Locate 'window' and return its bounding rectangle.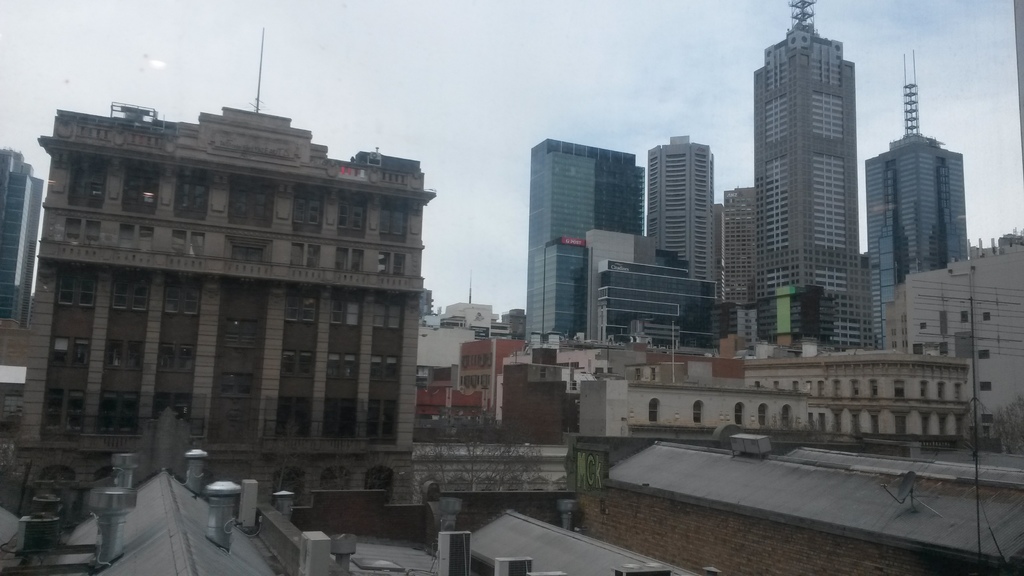
x1=138 y1=278 x2=223 y2=439.
